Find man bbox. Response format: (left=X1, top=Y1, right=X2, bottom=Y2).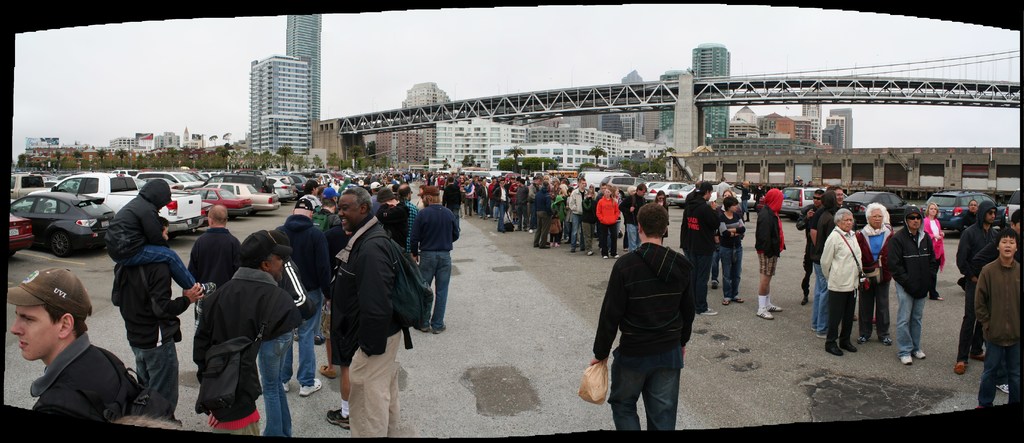
(left=590, top=199, right=718, bottom=433).
